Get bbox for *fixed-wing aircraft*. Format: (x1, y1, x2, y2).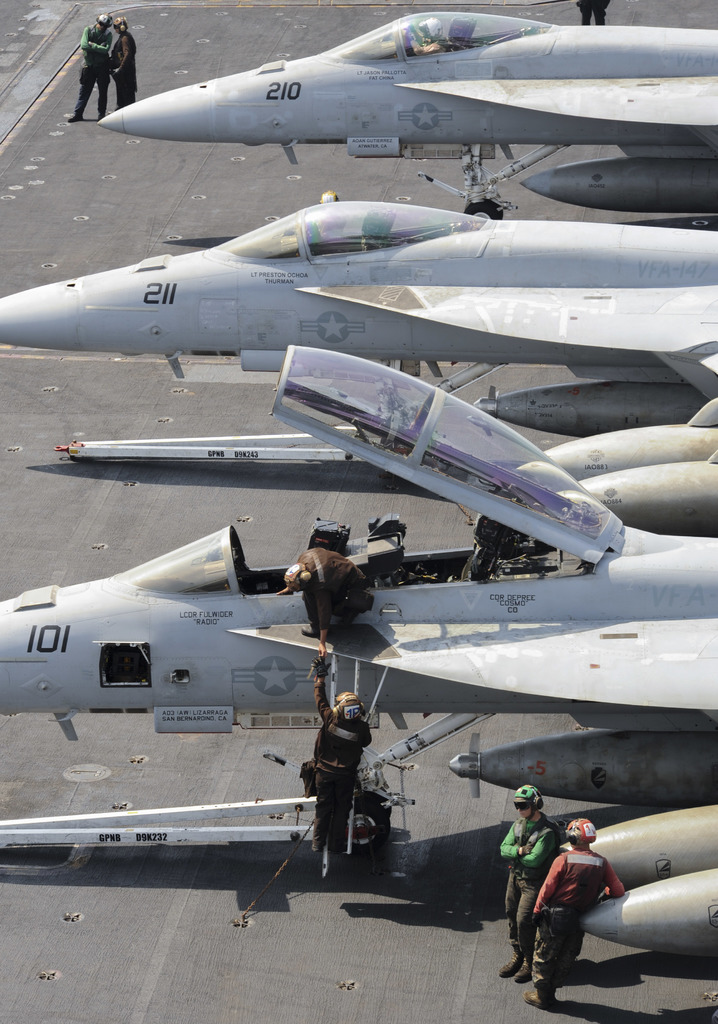
(0, 345, 715, 812).
